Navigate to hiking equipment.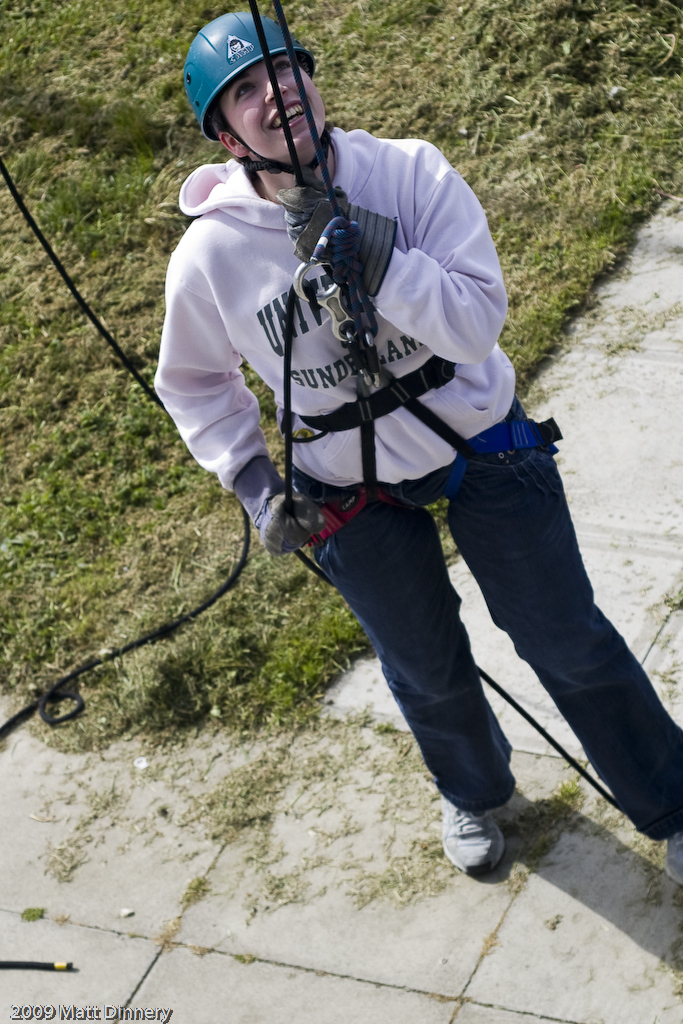
Navigation target: crop(275, 198, 555, 565).
